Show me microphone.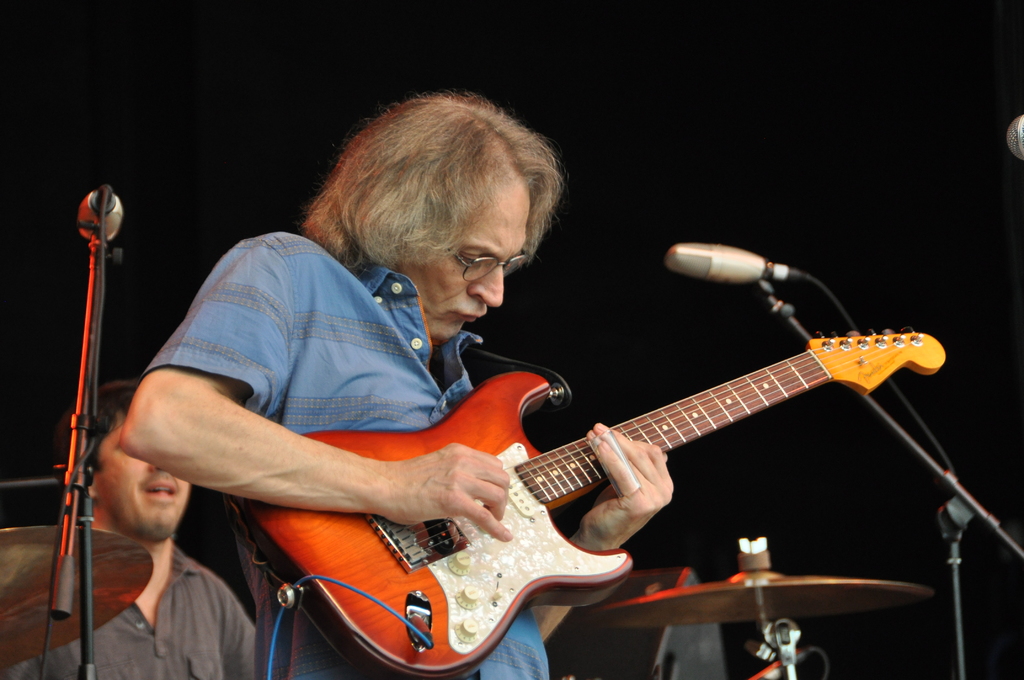
microphone is here: bbox=(76, 184, 127, 257).
